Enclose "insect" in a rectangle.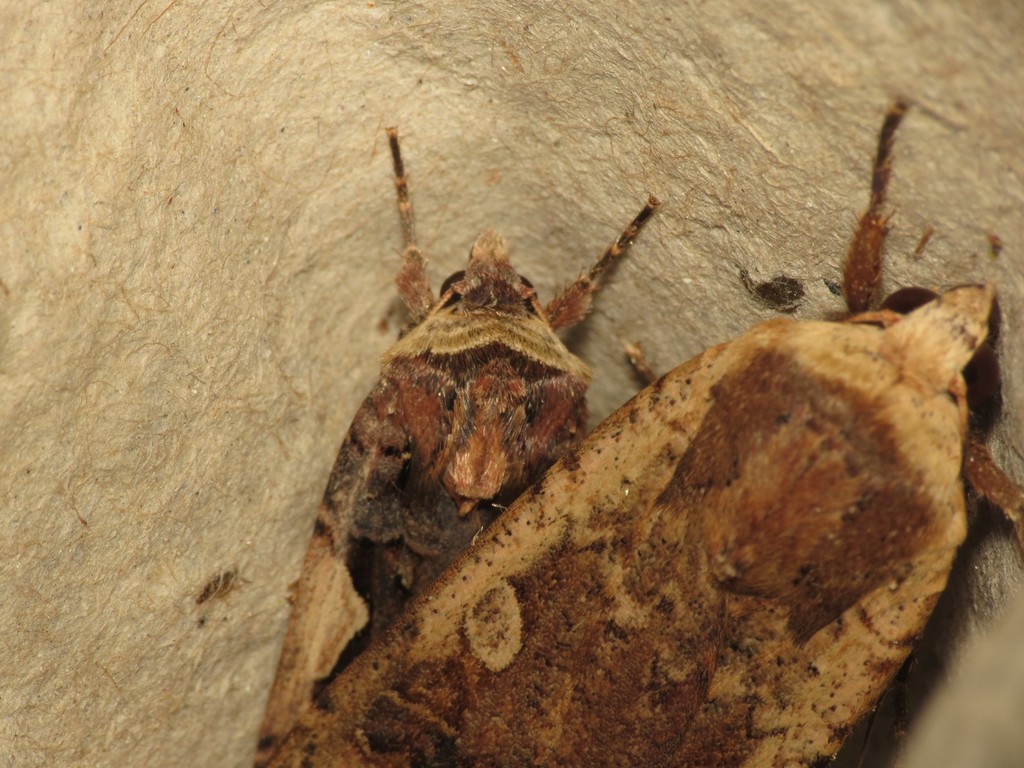
locate(265, 100, 1023, 767).
